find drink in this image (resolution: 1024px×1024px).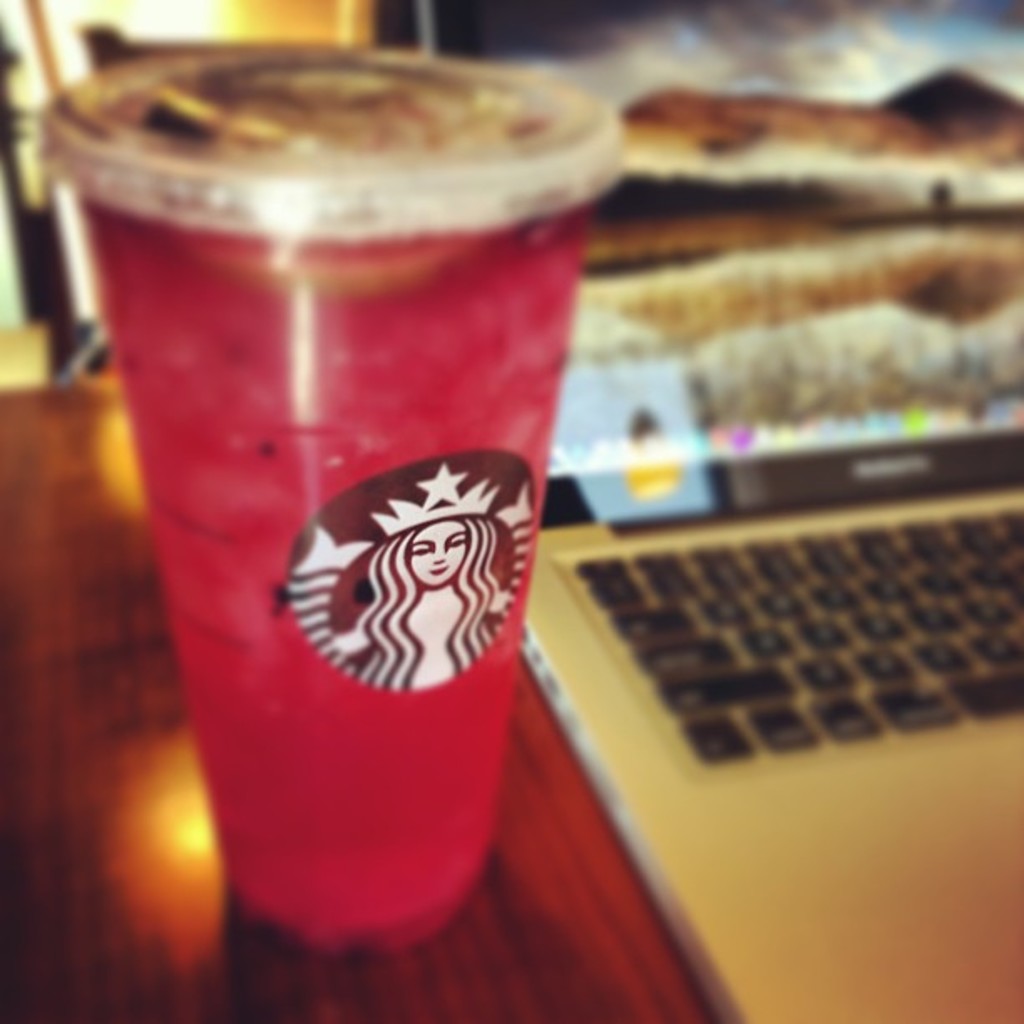
84 82 604 937.
